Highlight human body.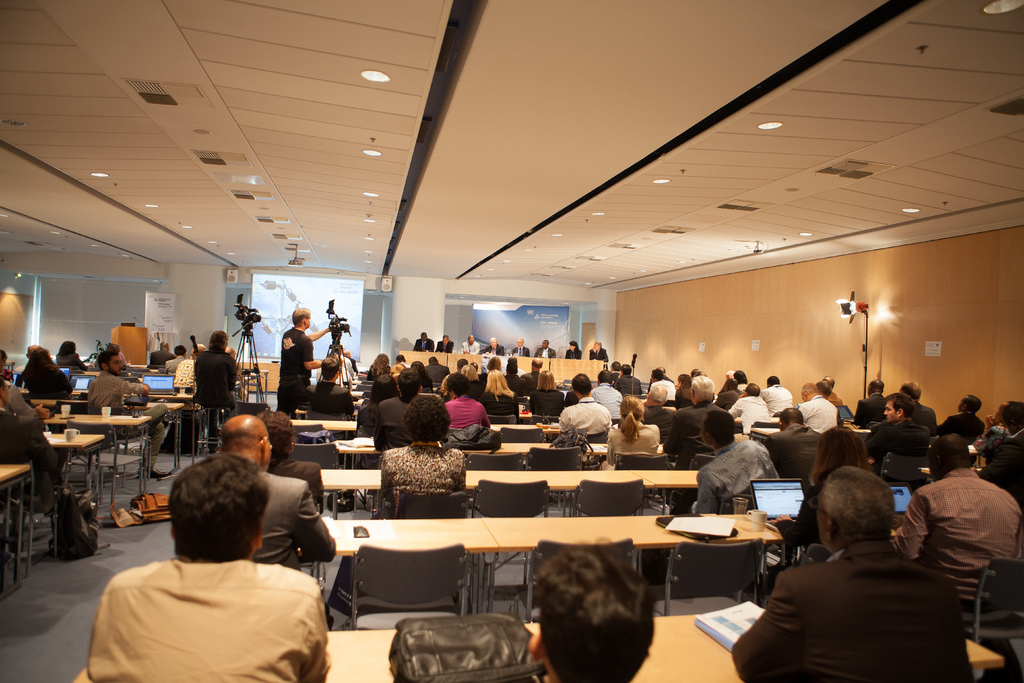
Highlighted region: left=767, top=423, right=830, bottom=473.
